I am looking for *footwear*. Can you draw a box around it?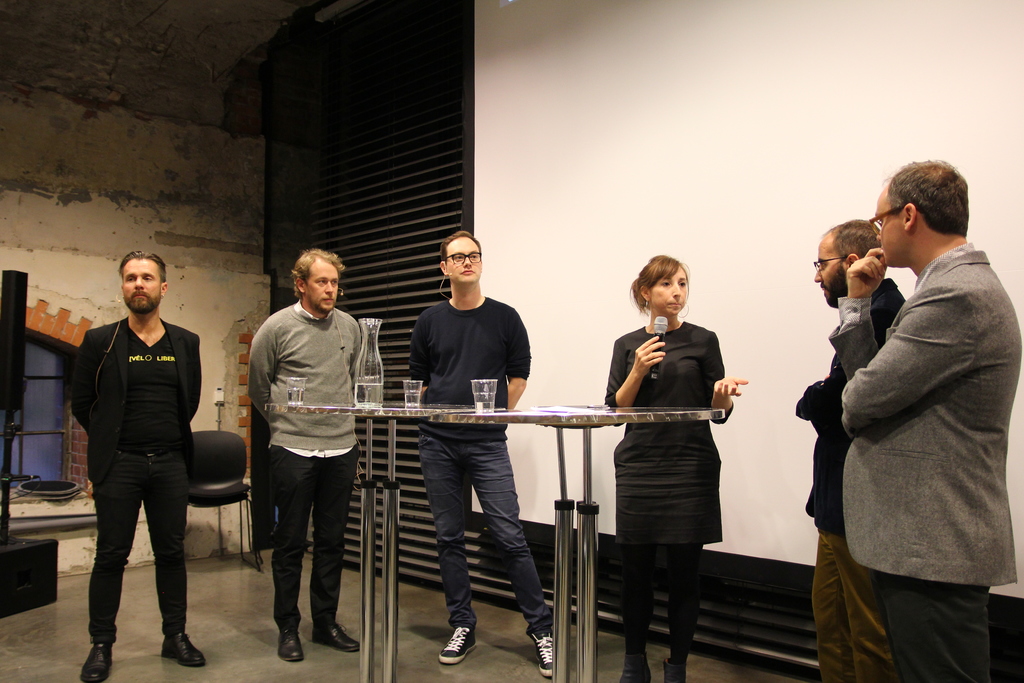
Sure, the bounding box is select_region(440, 627, 479, 662).
